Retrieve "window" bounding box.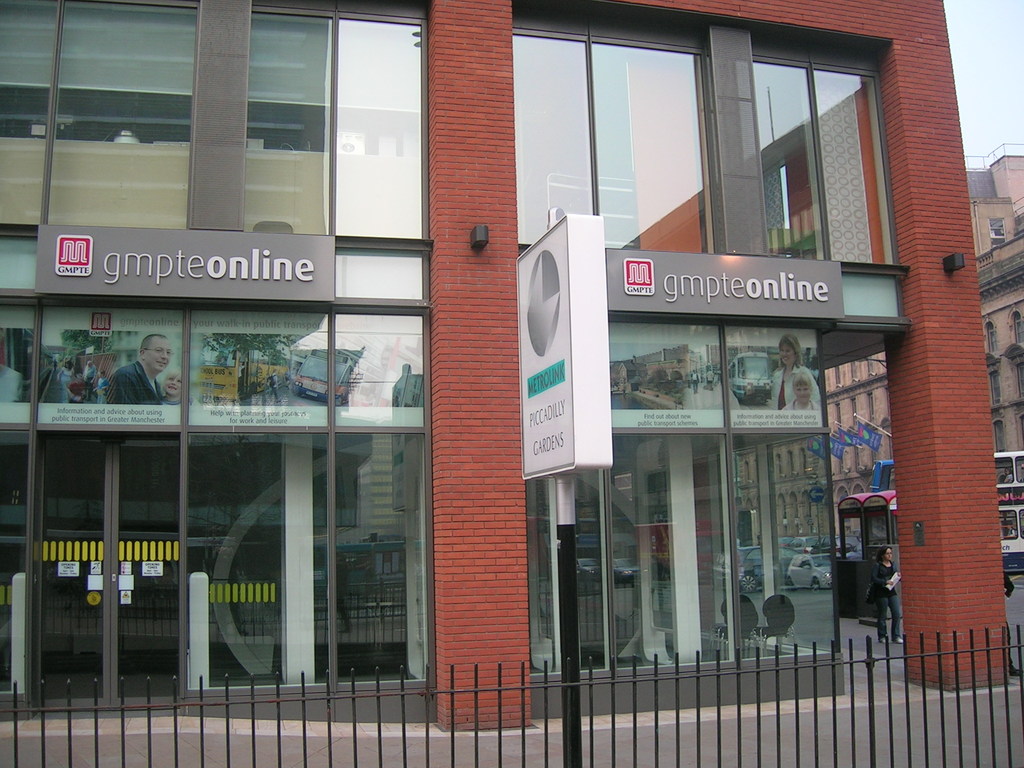
Bounding box: 994,417,1006,454.
